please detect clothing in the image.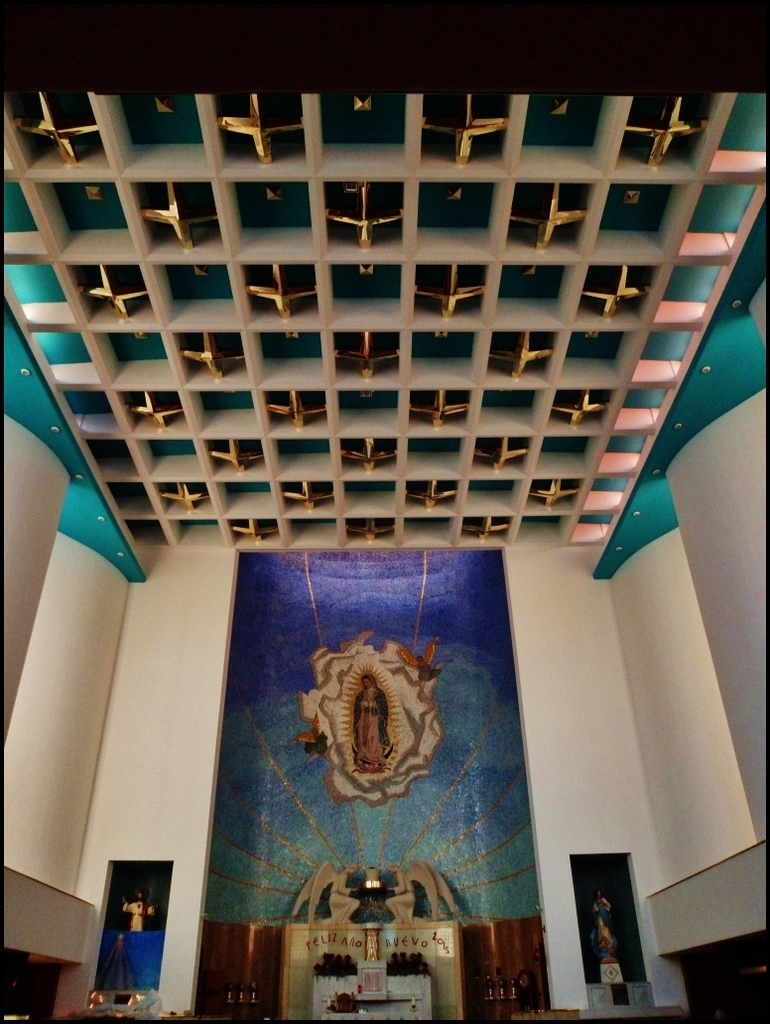
(122, 901, 154, 935).
